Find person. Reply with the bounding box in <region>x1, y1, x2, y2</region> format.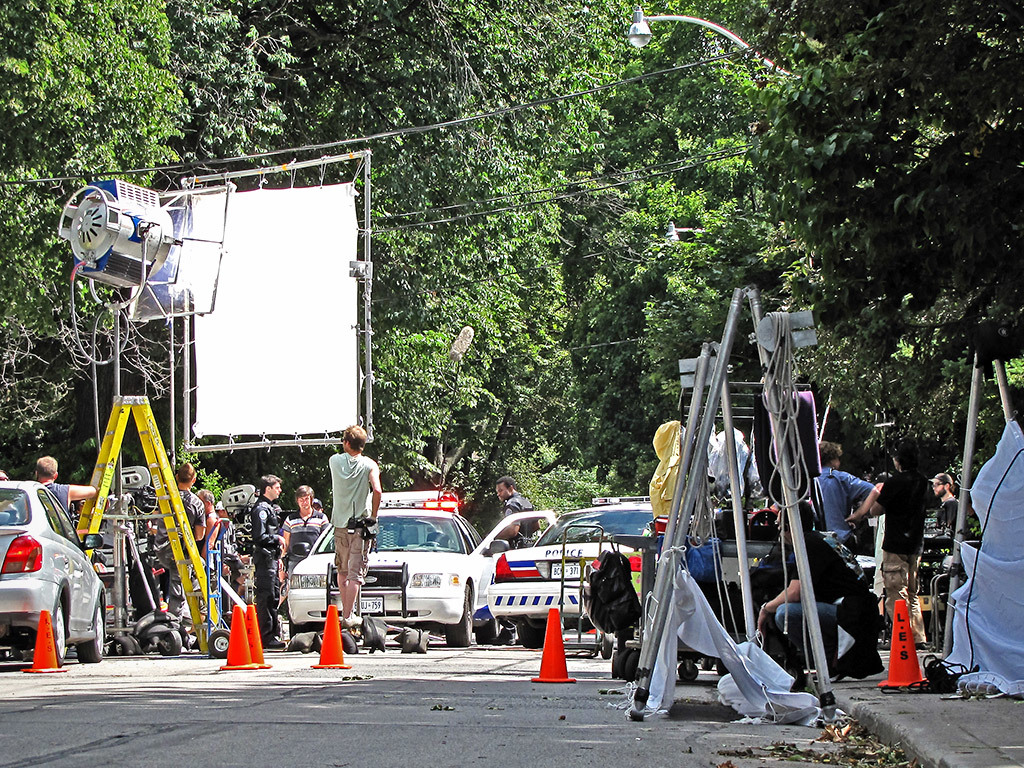
<region>141, 458, 205, 617</region>.
